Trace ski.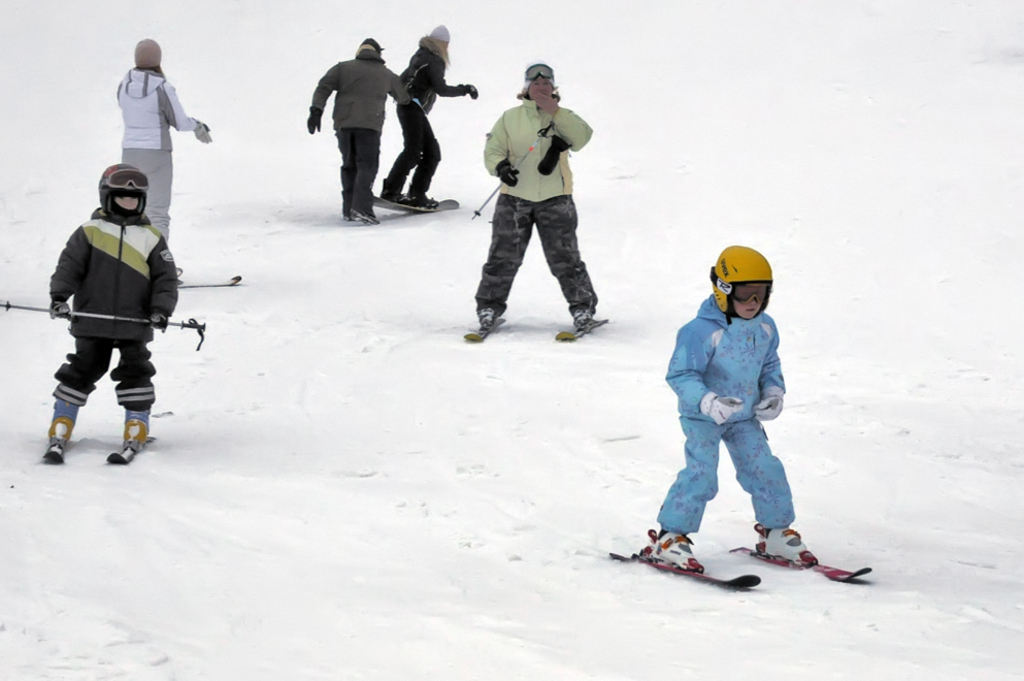
Traced to box=[457, 316, 508, 343].
